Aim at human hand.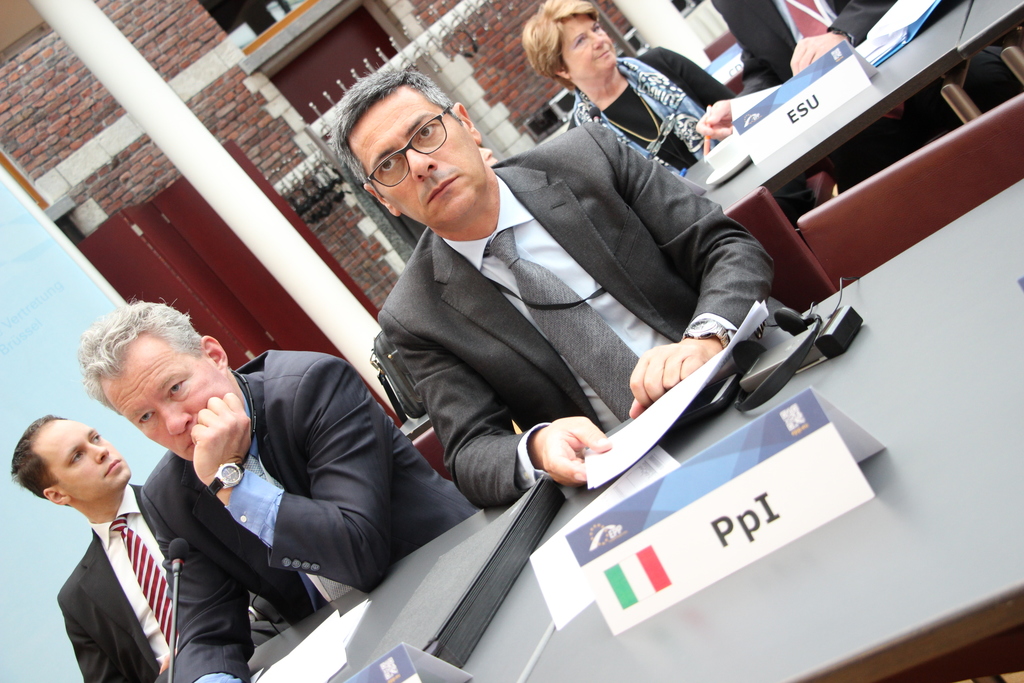
Aimed at (536,417,620,498).
